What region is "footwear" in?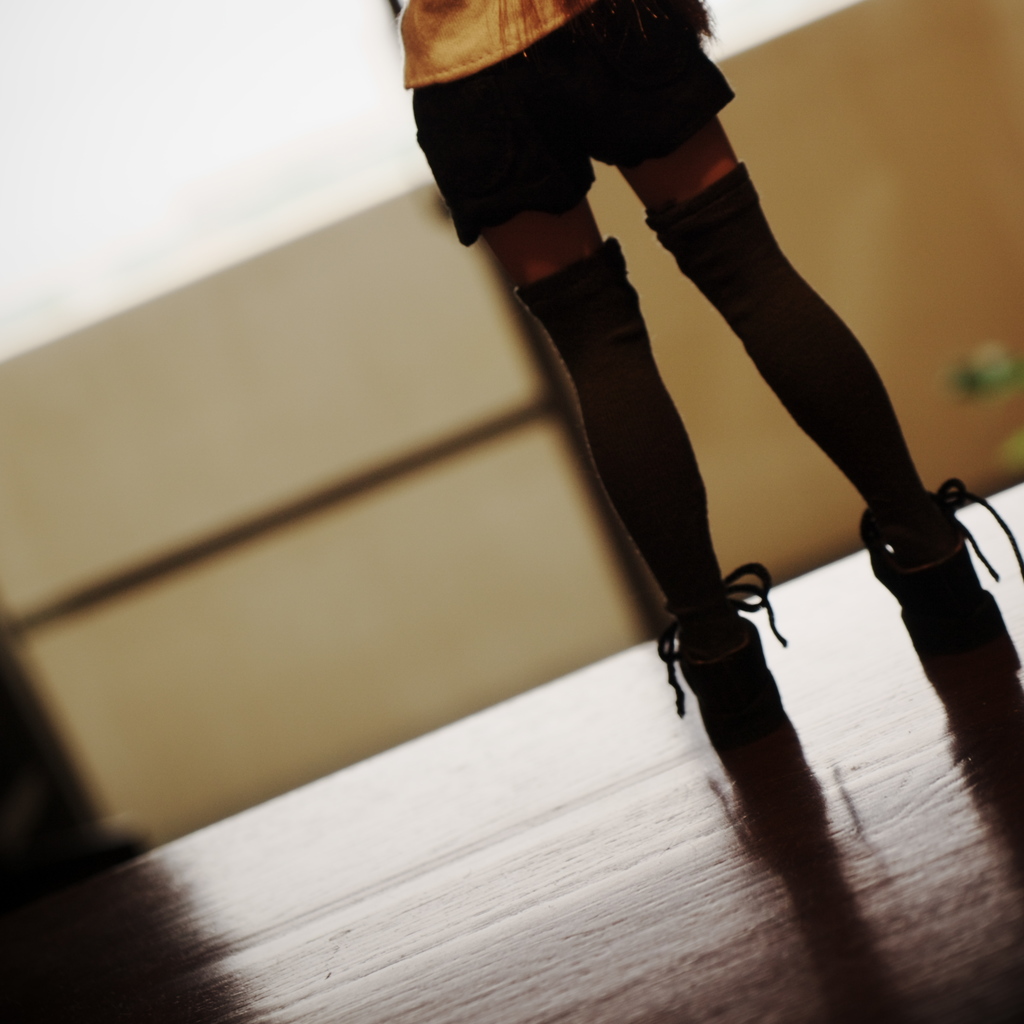
855,466,1023,711.
